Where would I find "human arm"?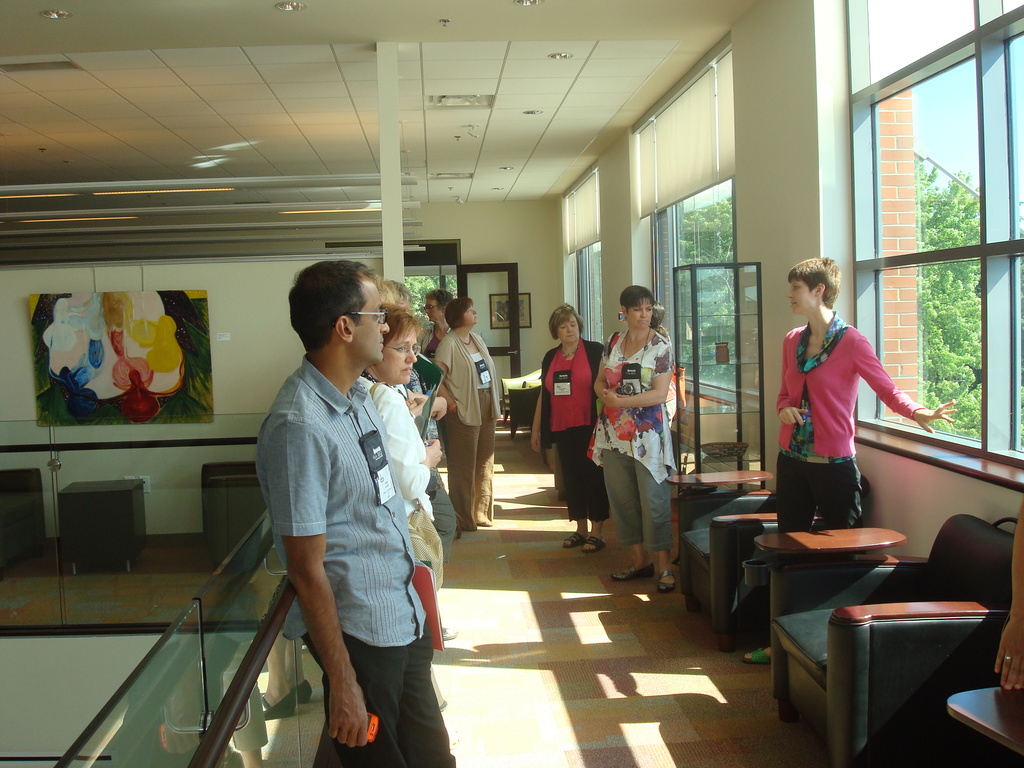
At l=859, t=337, r=961, b=431.
